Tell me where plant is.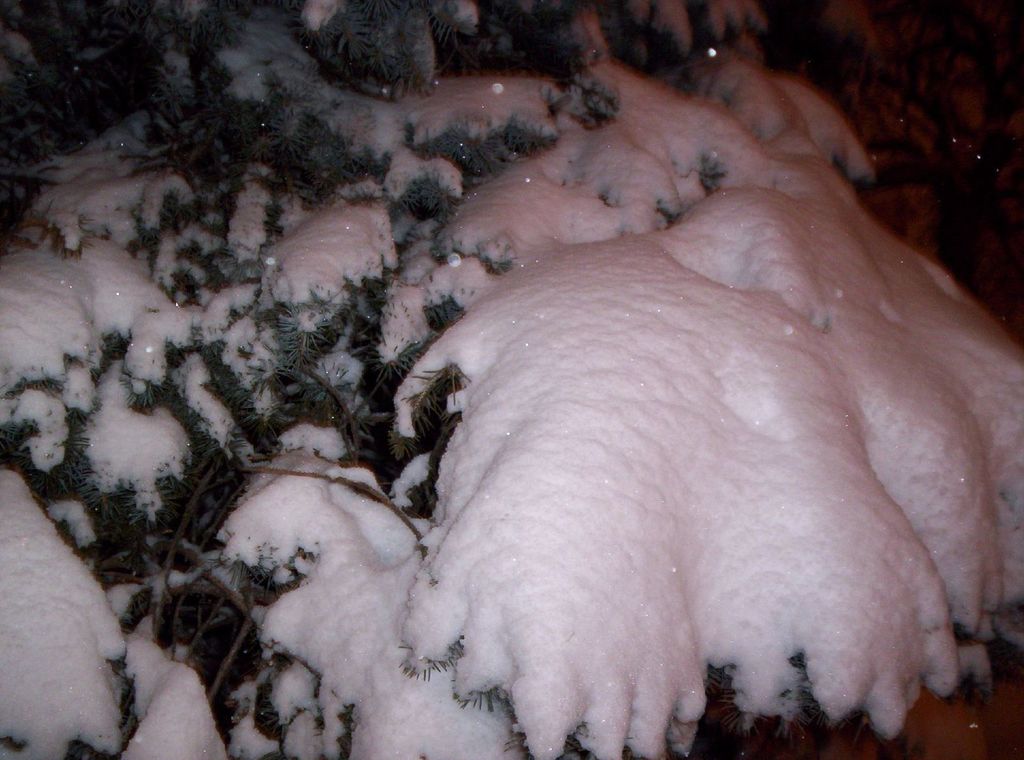
plant is at box(0, 0, 1023, 759).
